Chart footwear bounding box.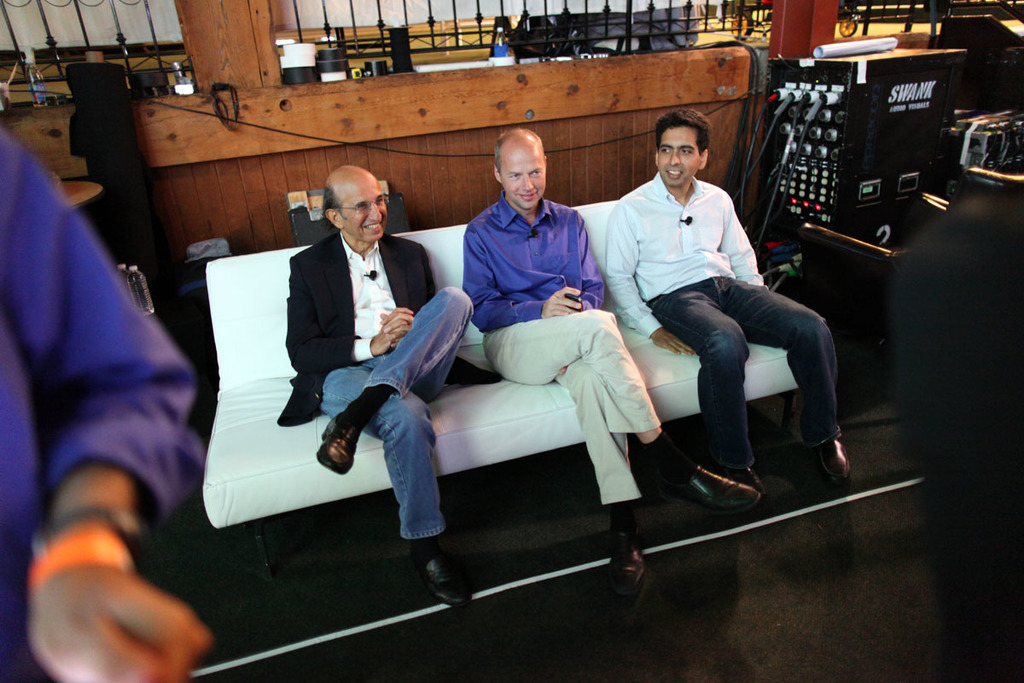
Charted: bbox=(412, 553, 473, 611).
